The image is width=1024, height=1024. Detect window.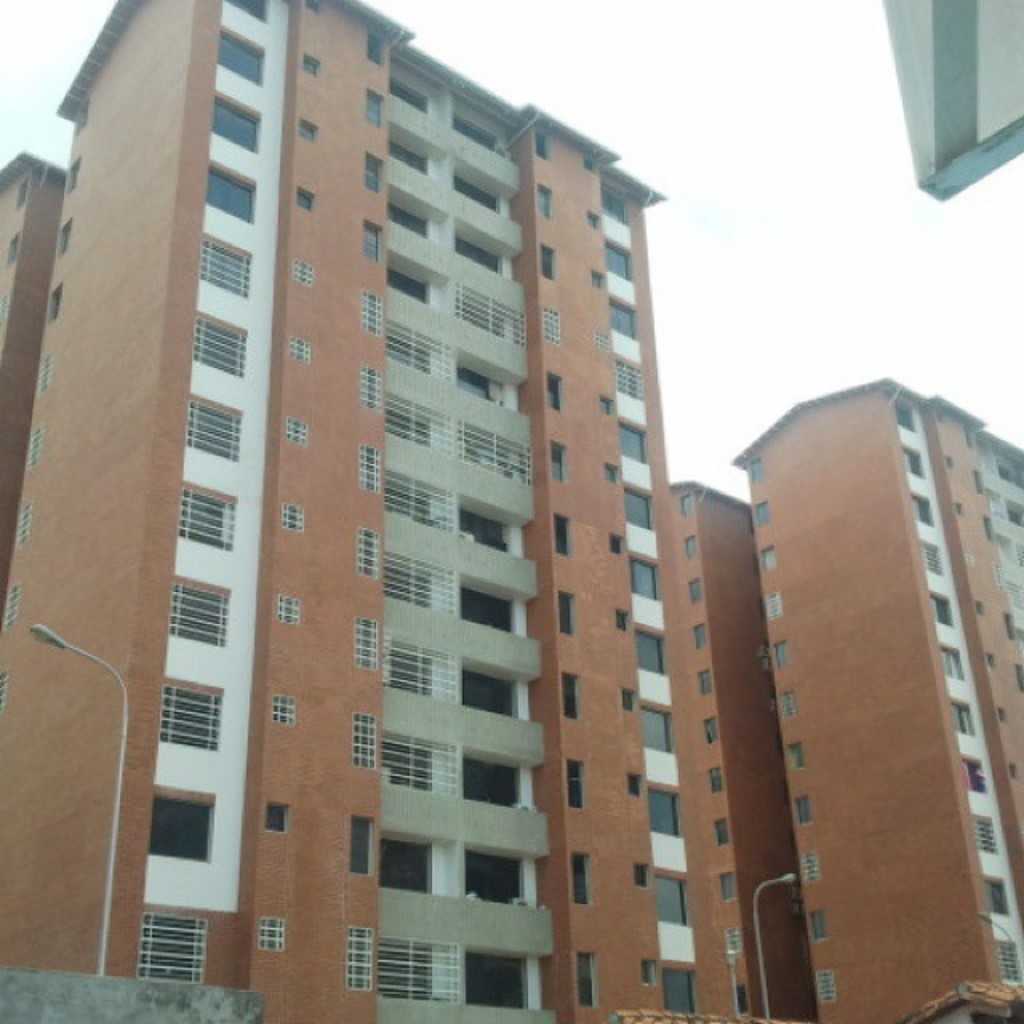
Detection: [x1=381, y1=638, x2=443, y2=696].
